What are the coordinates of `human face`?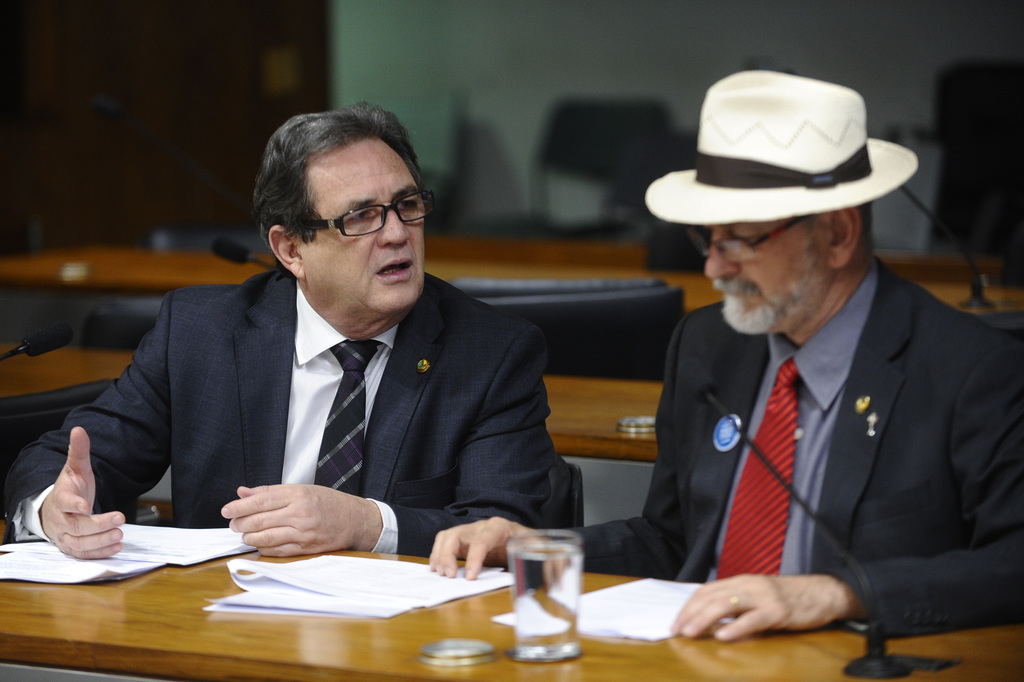
BBox(703, 216, 830, 336).
